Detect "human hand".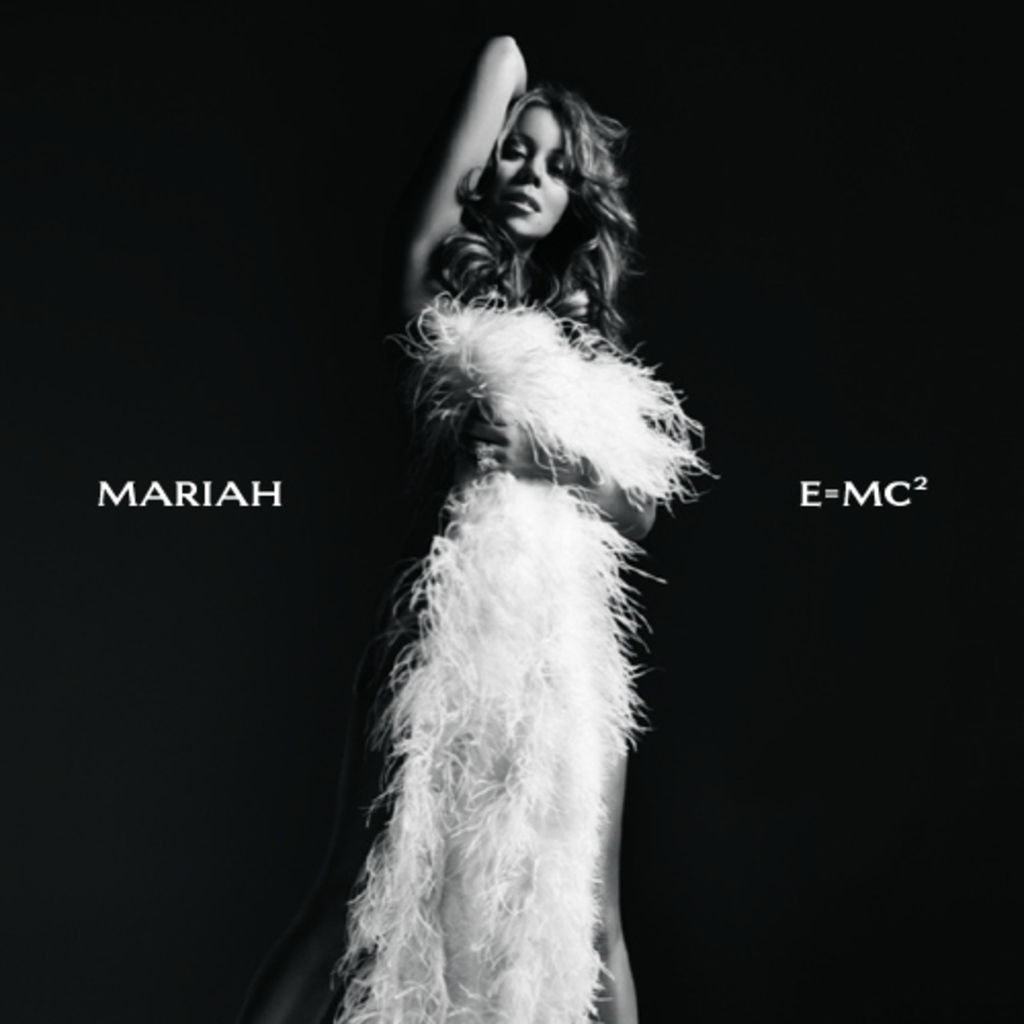
Detected at <bbox>473, 412, 553, 471</bbox>.
